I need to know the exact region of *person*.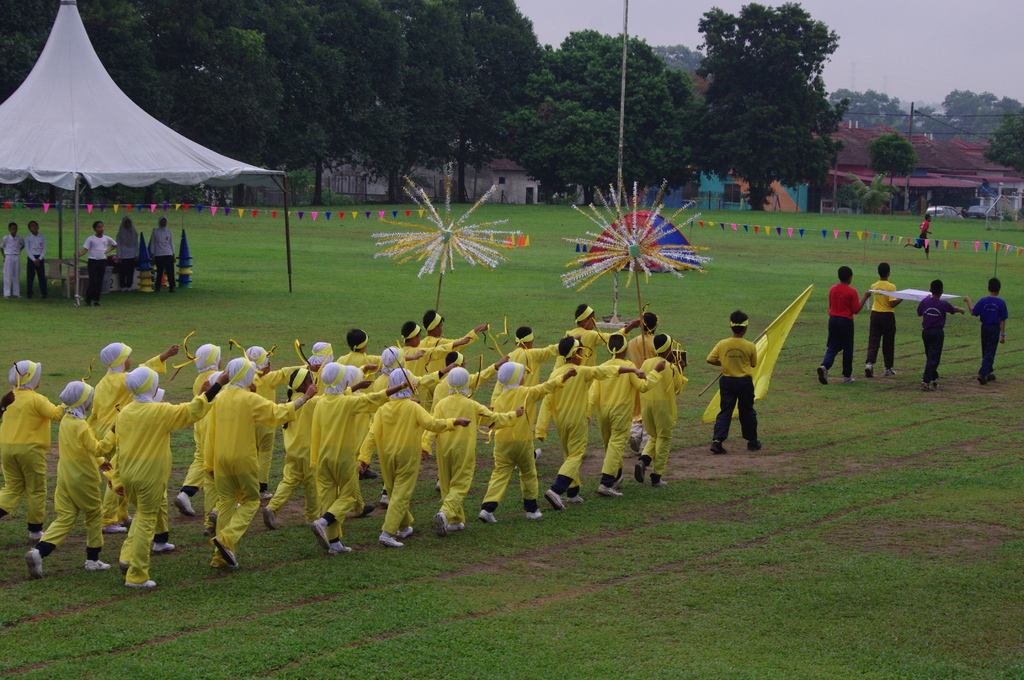
Region: x1=707 y1=314 x2=765 y2=454.
